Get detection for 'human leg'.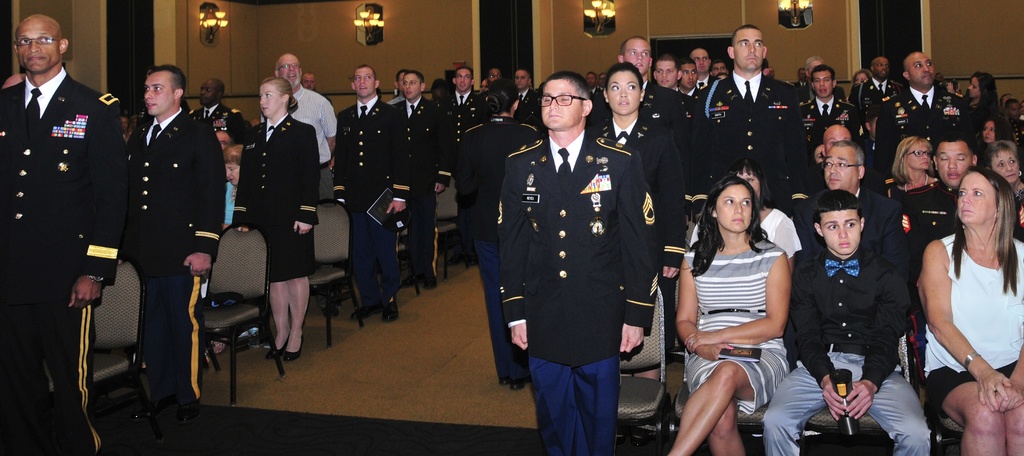
Detection: bbox=(268, 224, 289, 362).
